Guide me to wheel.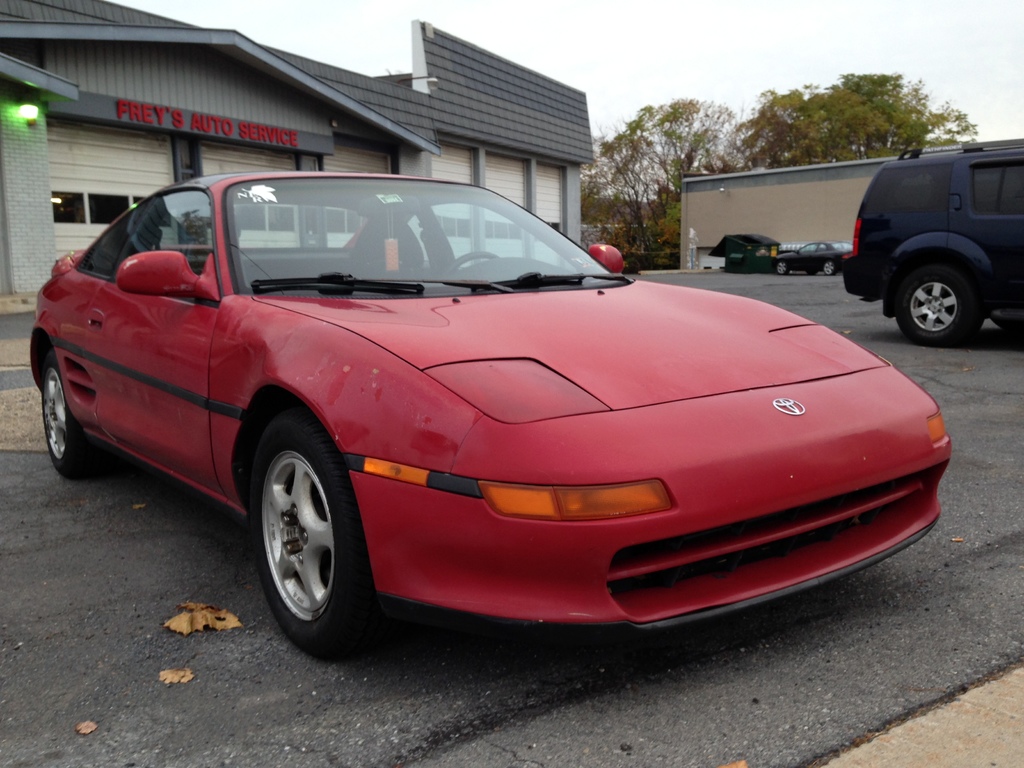
Guidance: rect(42, 352, 115, 483).
